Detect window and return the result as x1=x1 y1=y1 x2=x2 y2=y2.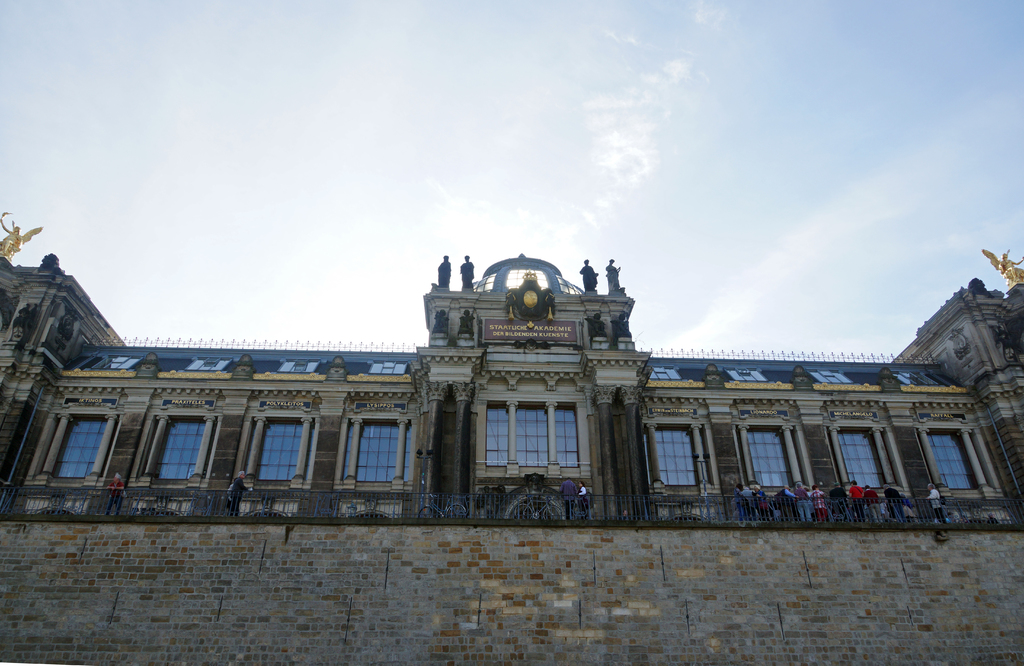
x1=145 y1=412 x2=211 y2=491.
